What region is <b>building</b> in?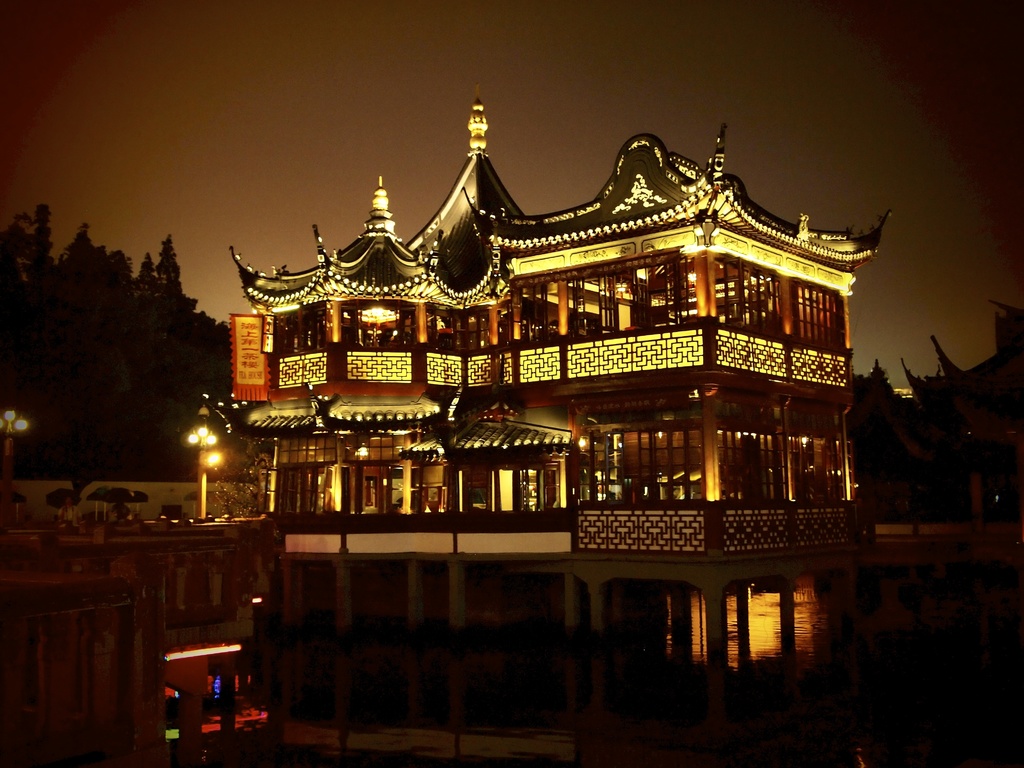
[202, 93, 889, 564].
